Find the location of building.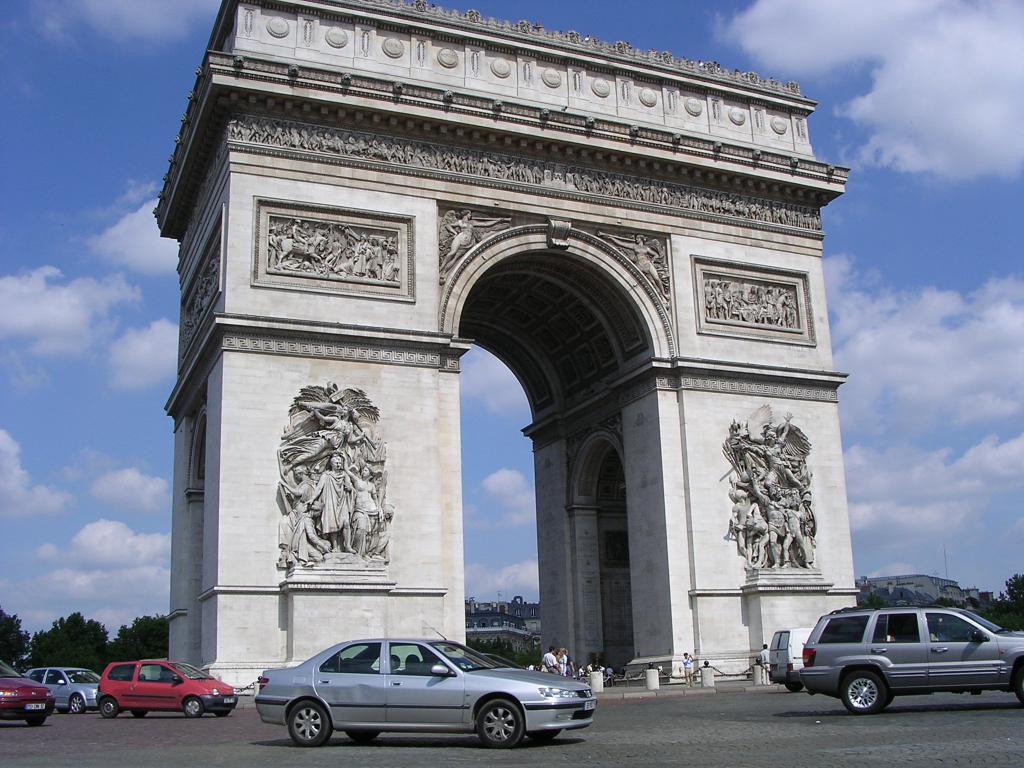
Location: locate(156, 0, 851, 694).
